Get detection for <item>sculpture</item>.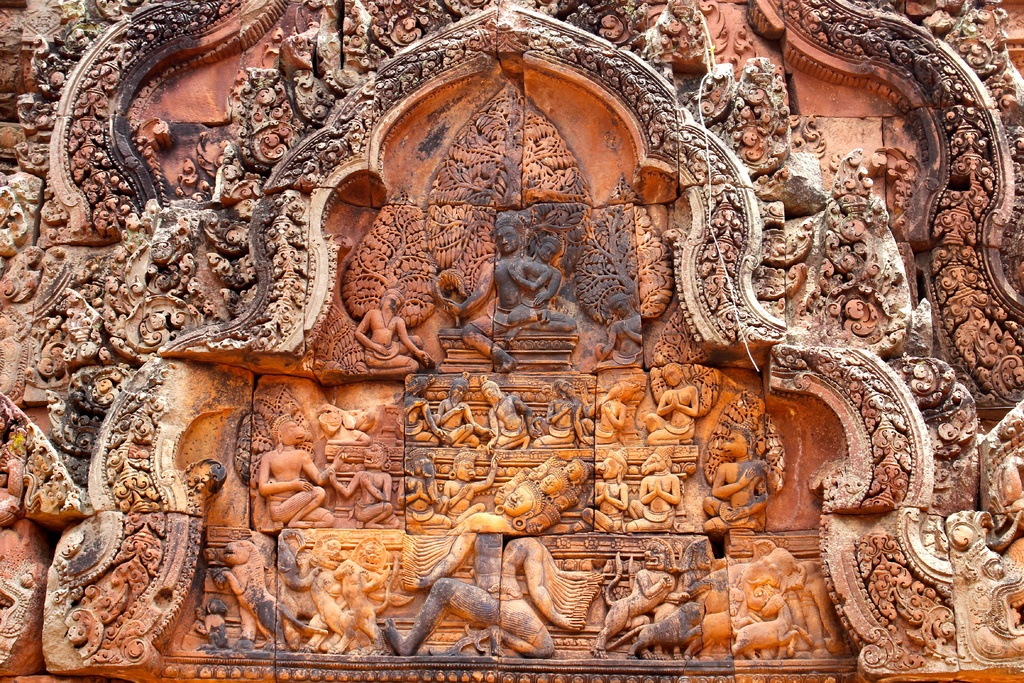
Detection: locate(733, 594, 813, 656).
